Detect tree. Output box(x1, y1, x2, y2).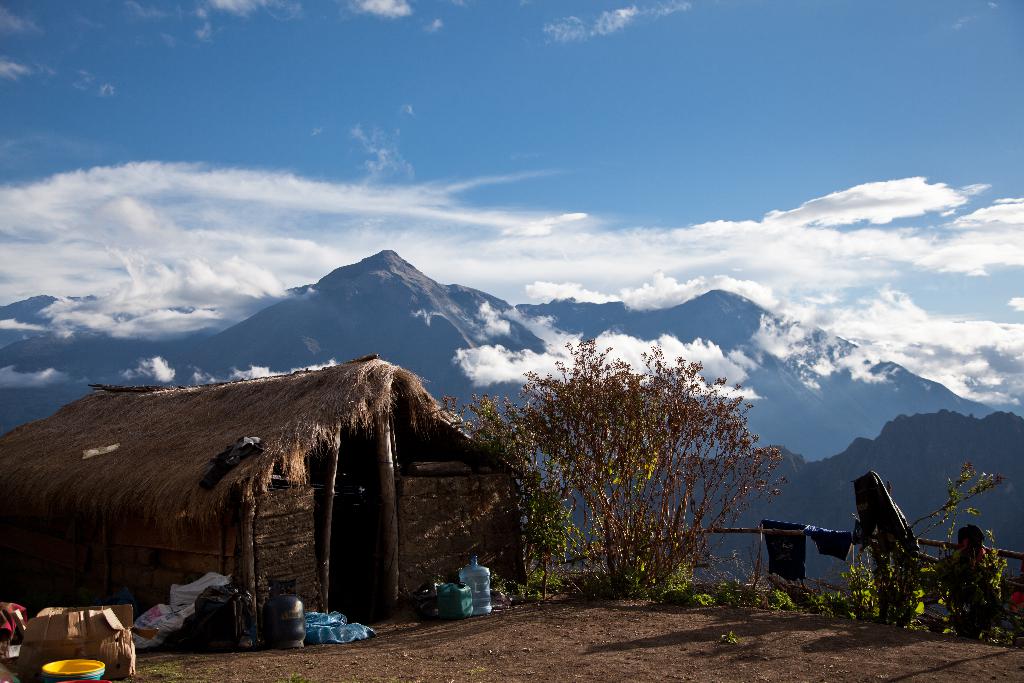
box(493, 313, 816, 591).
